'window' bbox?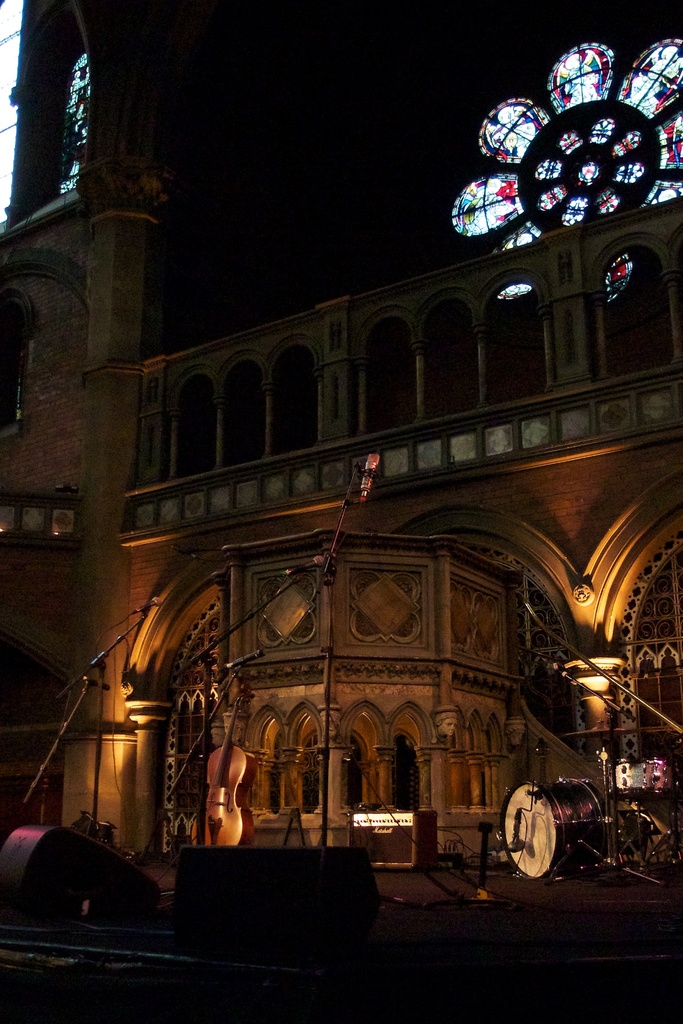
[389,717,417,811]
